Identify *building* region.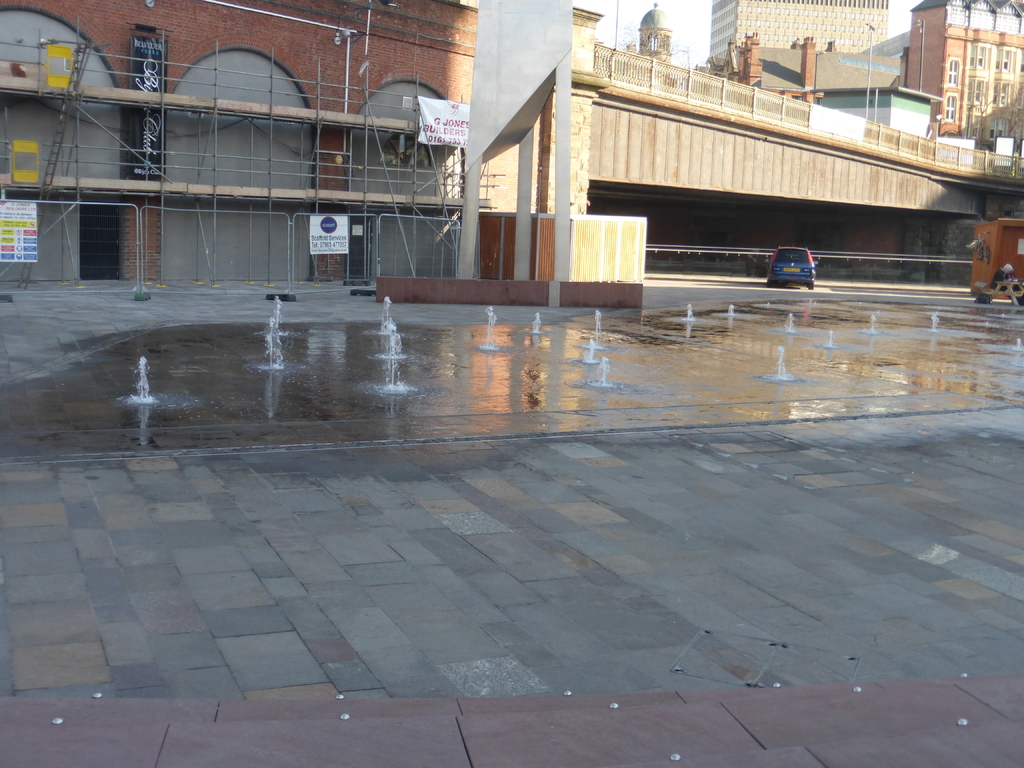
Region: <region>476, 4, 1023, 308</region>.
